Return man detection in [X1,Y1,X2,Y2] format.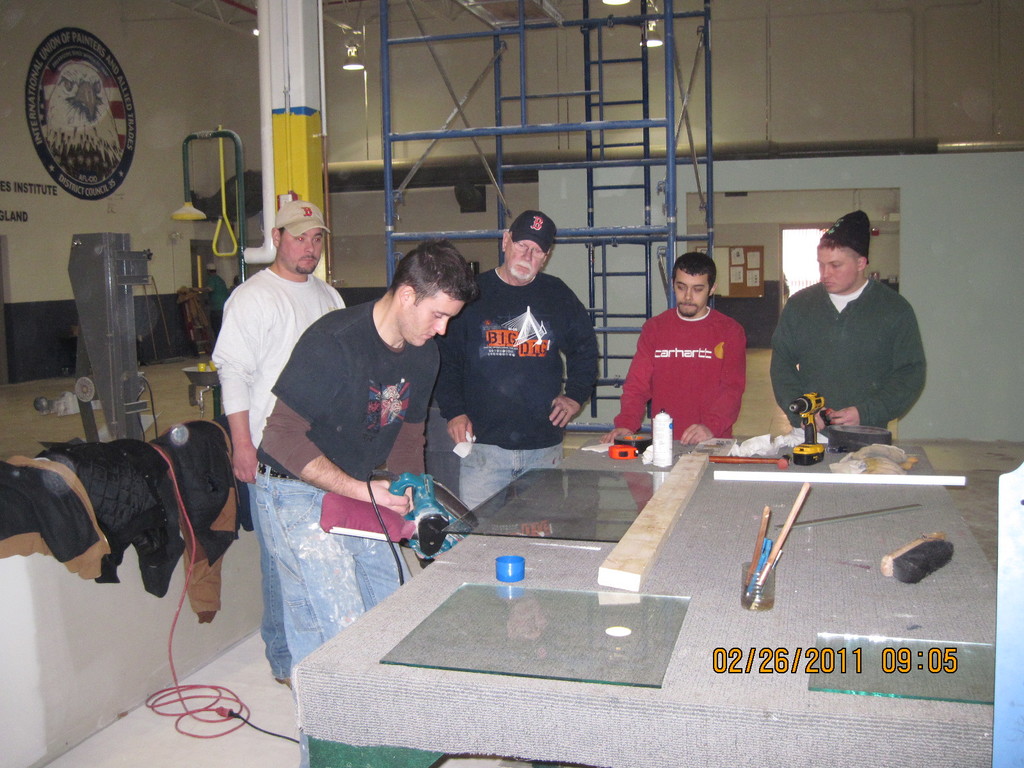
[252,243,478,767].
